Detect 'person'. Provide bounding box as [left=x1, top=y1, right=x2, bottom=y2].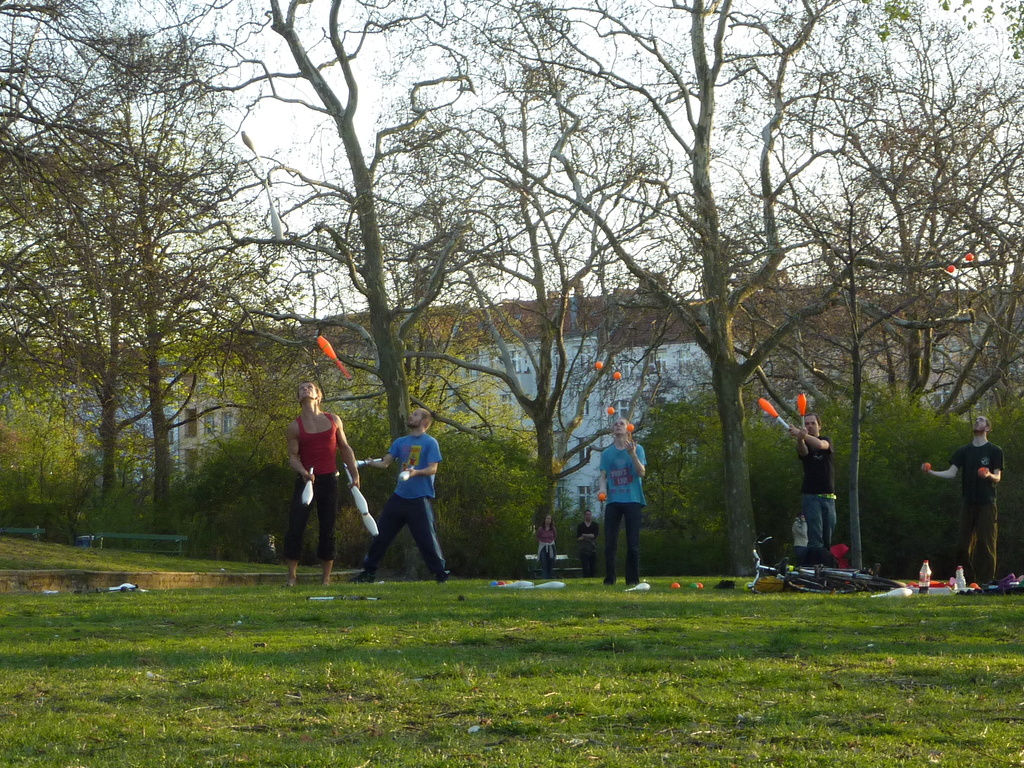
[left=592, top=429, right=643, bottom=586].
